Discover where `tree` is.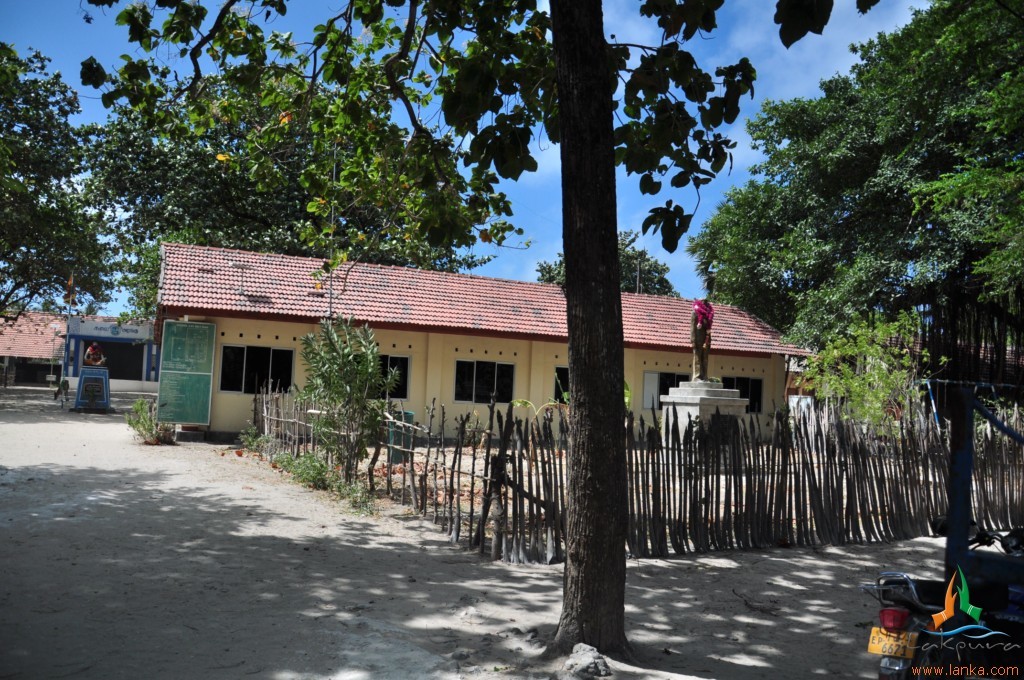
Discovered at <bbox>0, 37, 123, 343</bbox>.
